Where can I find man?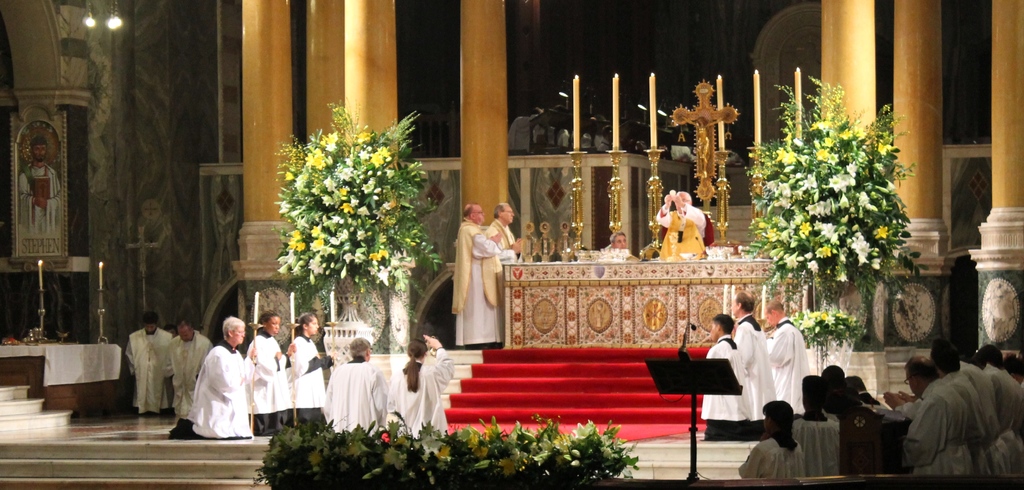
You can find it at (x1=447, y1=200, x2=504, y2=348).
